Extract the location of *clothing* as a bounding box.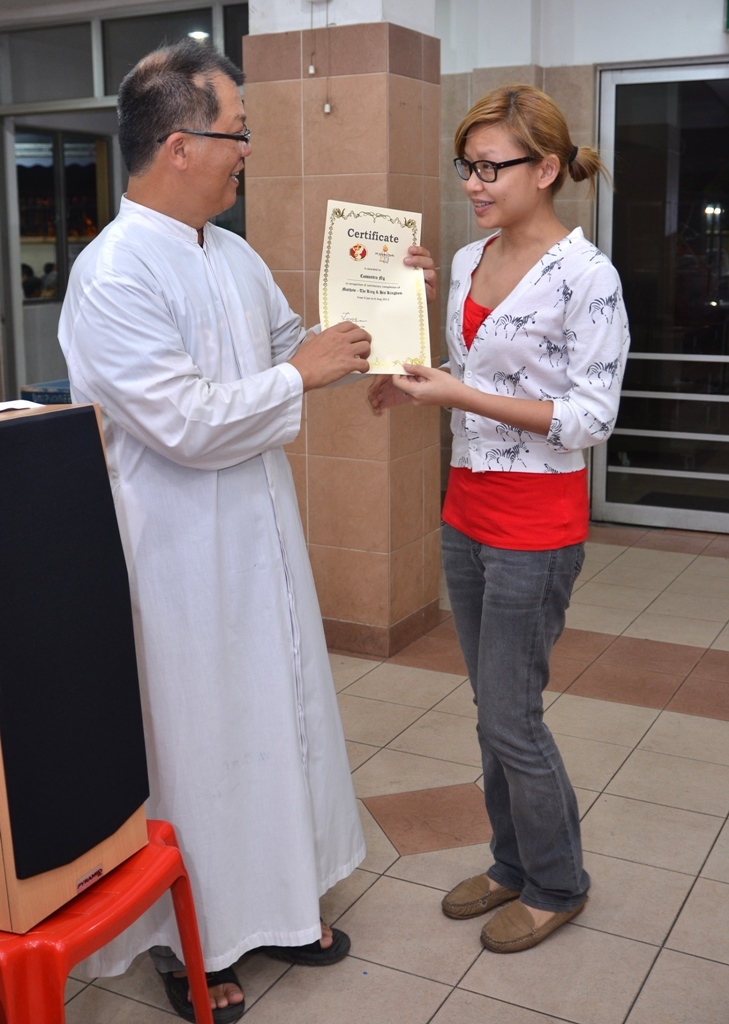
region(441, 230, 627, 913).
